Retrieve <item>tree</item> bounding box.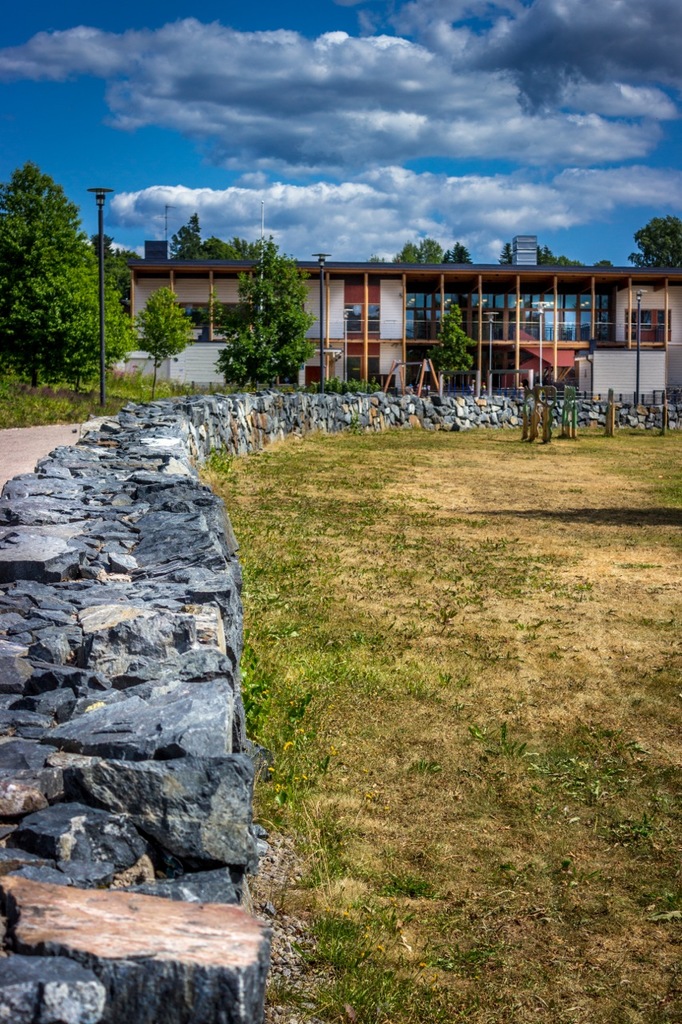
Bounding box: box=[169, 213, 204, 269].
